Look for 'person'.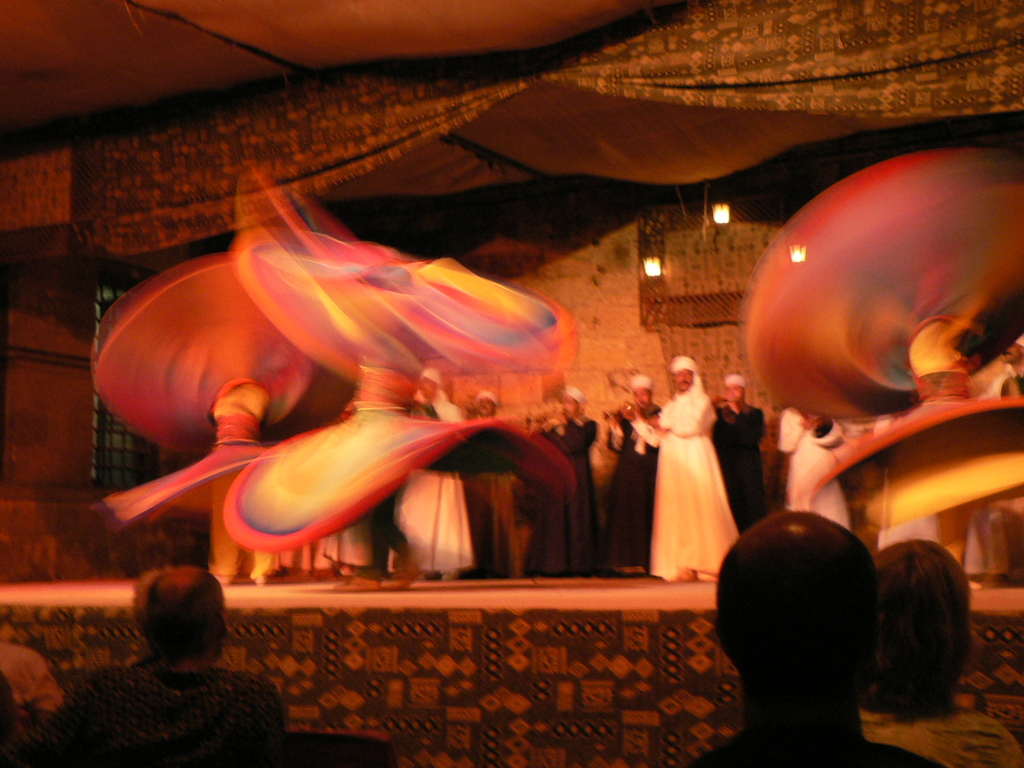
Found: {"x1": 385, "y1": 369, "x2": 477, "y2": 585}.
